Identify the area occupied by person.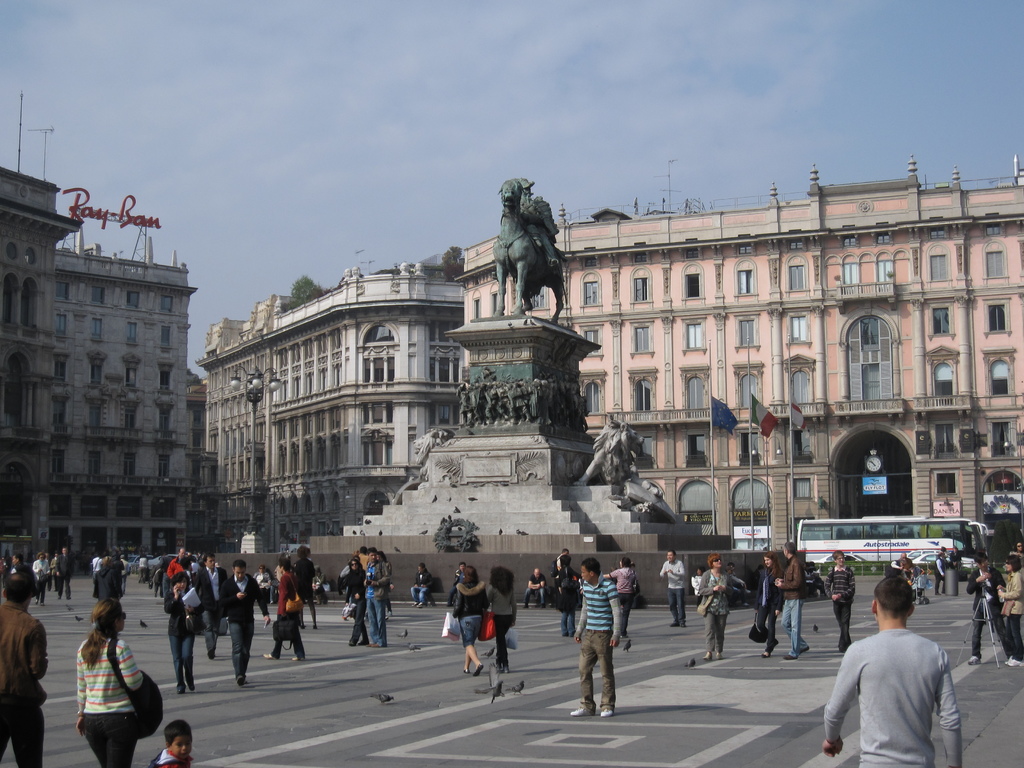
Area: BBox(696, 550, 733, 660).
